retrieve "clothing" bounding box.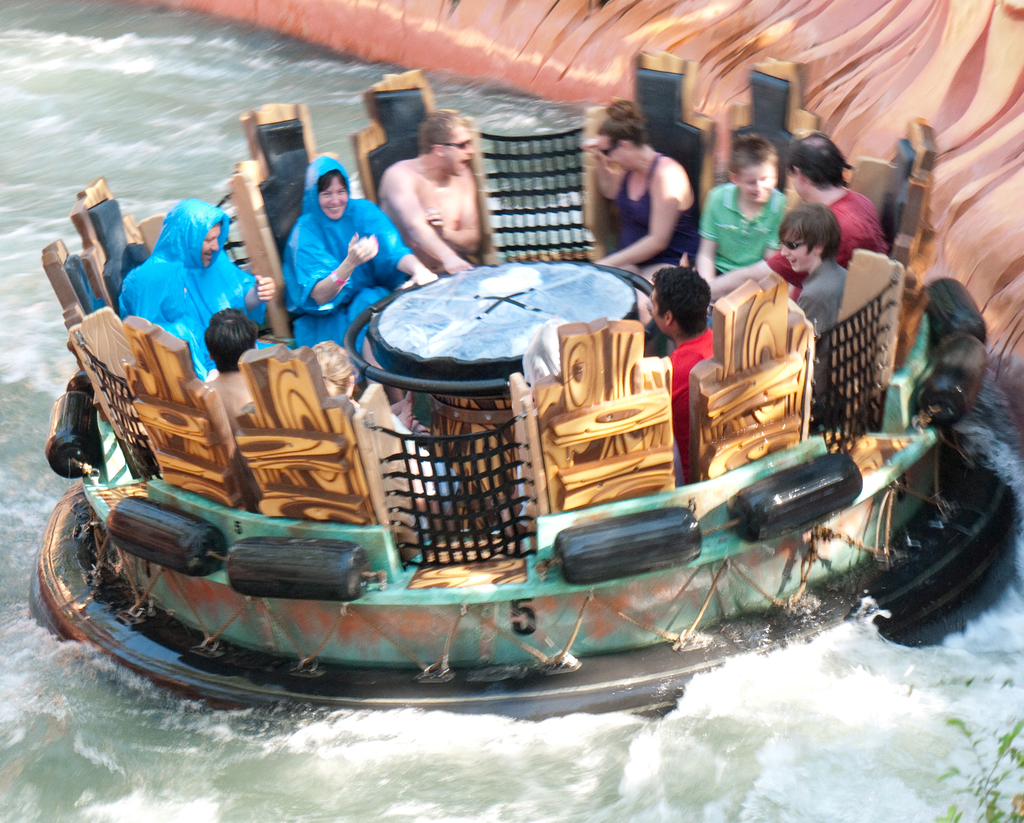
Bounding box: <region>669, 325, 712, 484</region>.
